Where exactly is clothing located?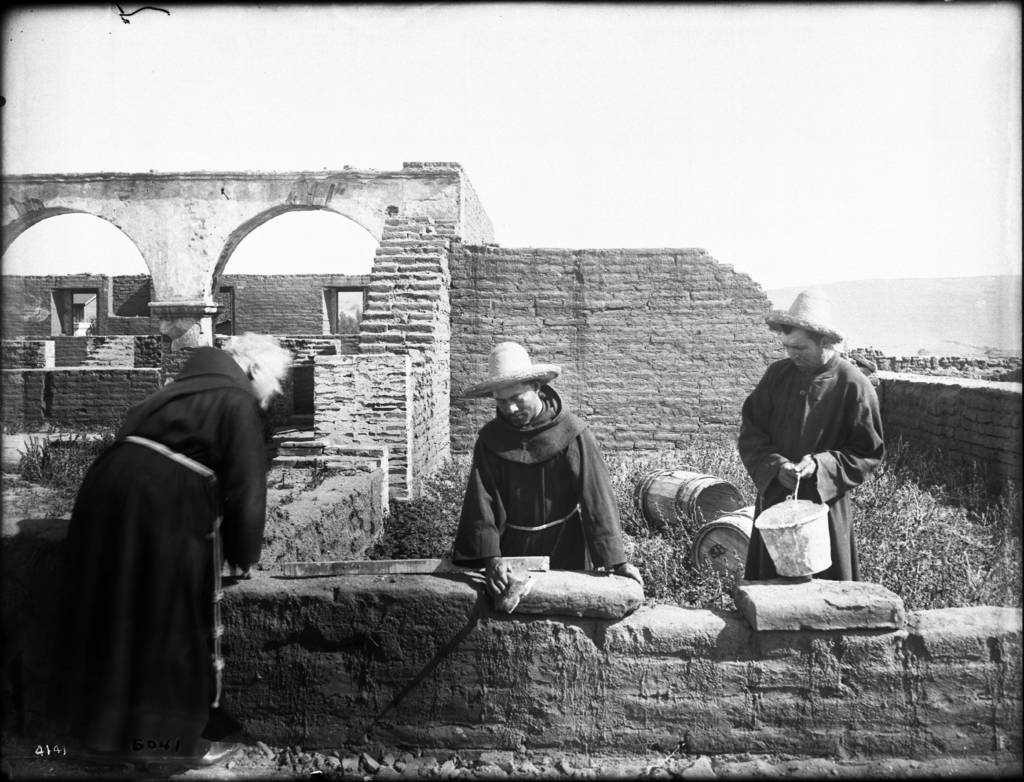
Its bounding box is 740,359,888,584.
